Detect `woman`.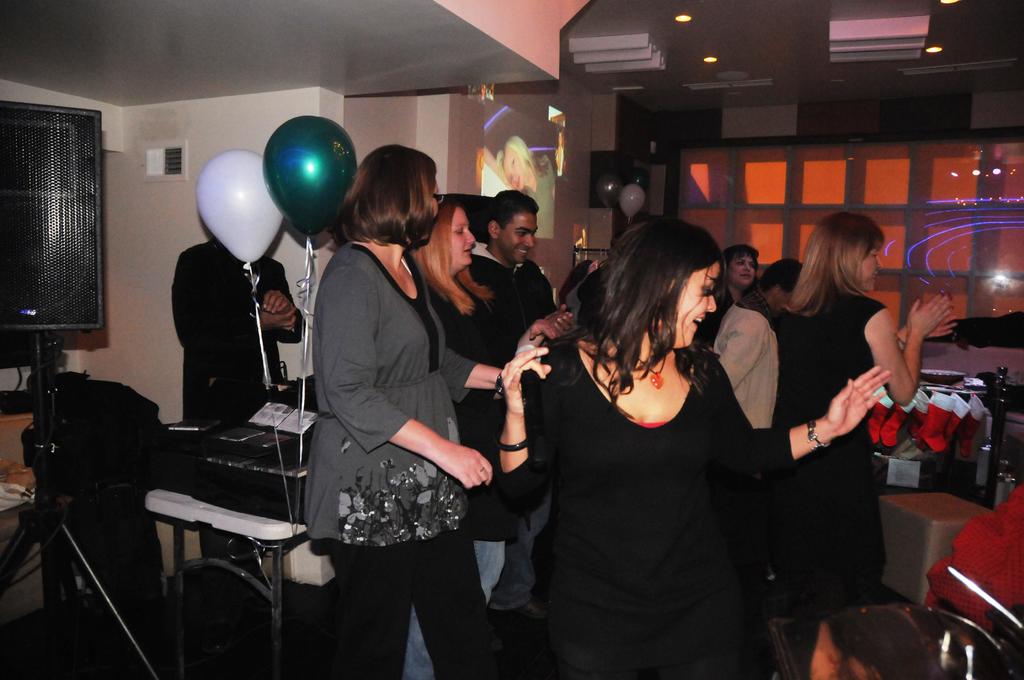
Detected at bbox(715, 245, 762, 308).
